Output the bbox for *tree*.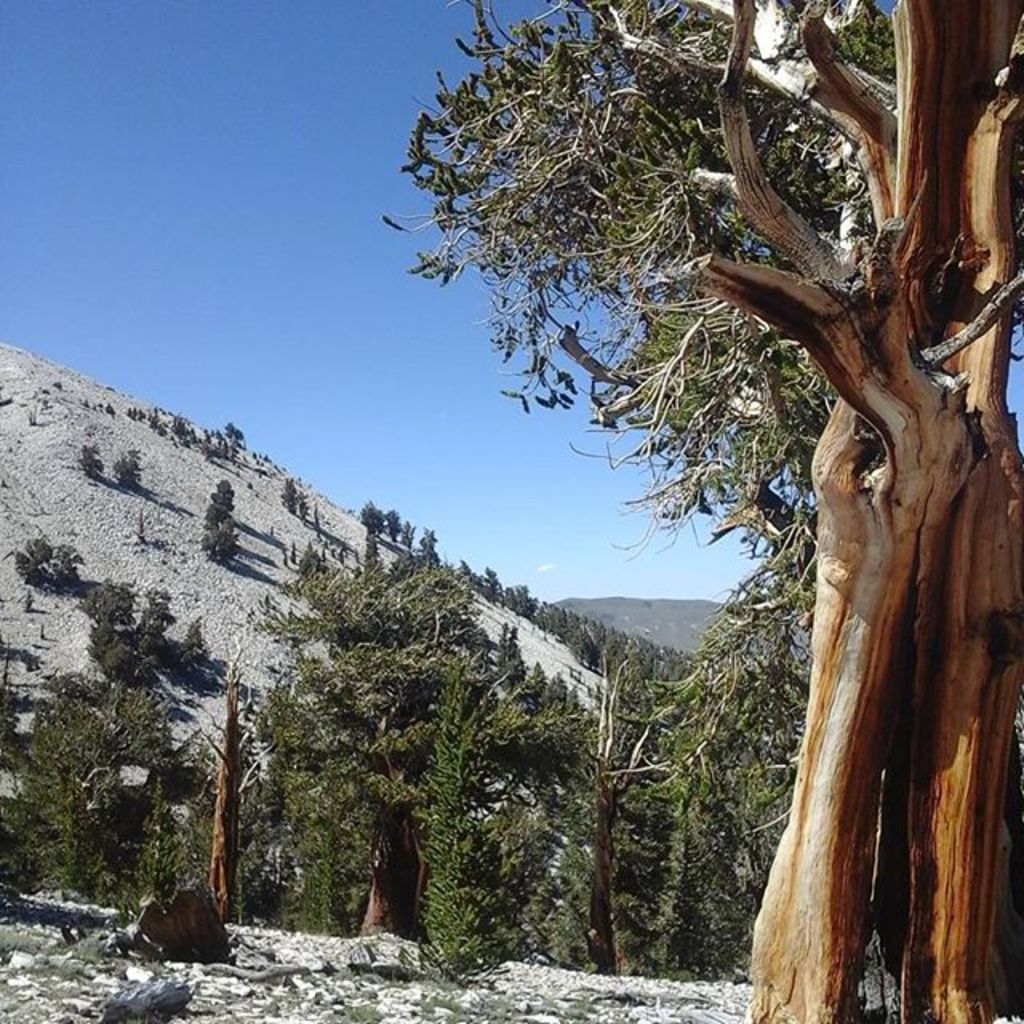
<region>82, 582, 141, 680</region>.
